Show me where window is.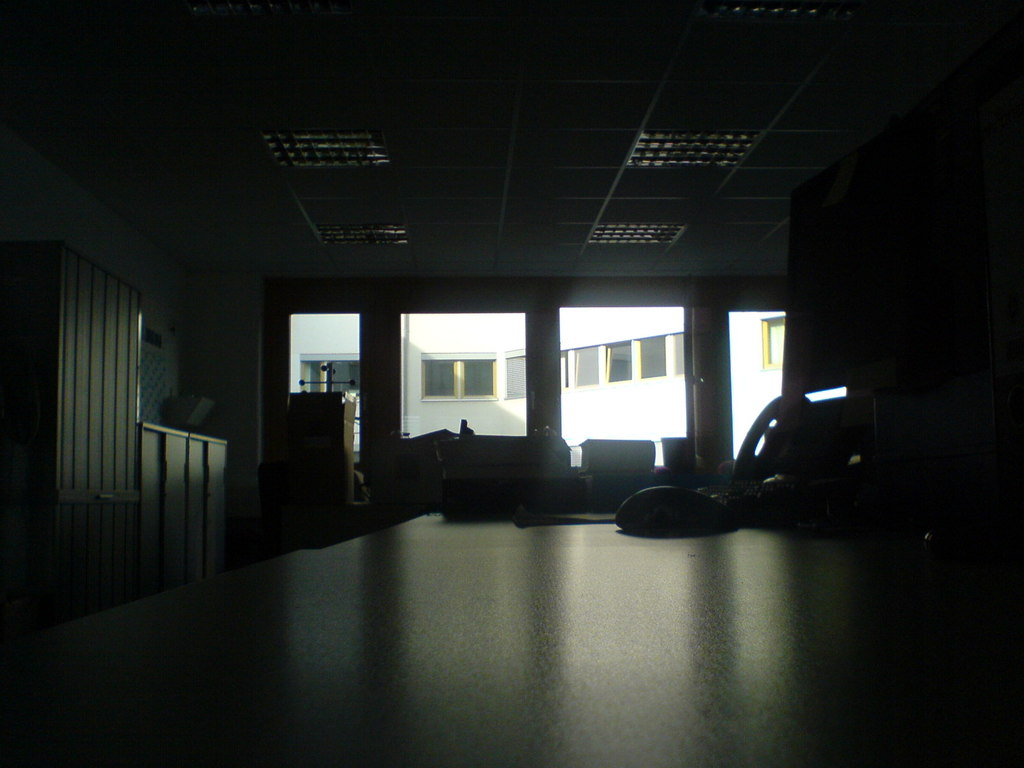
window is at bbox=[557, 326, 687, 396].
